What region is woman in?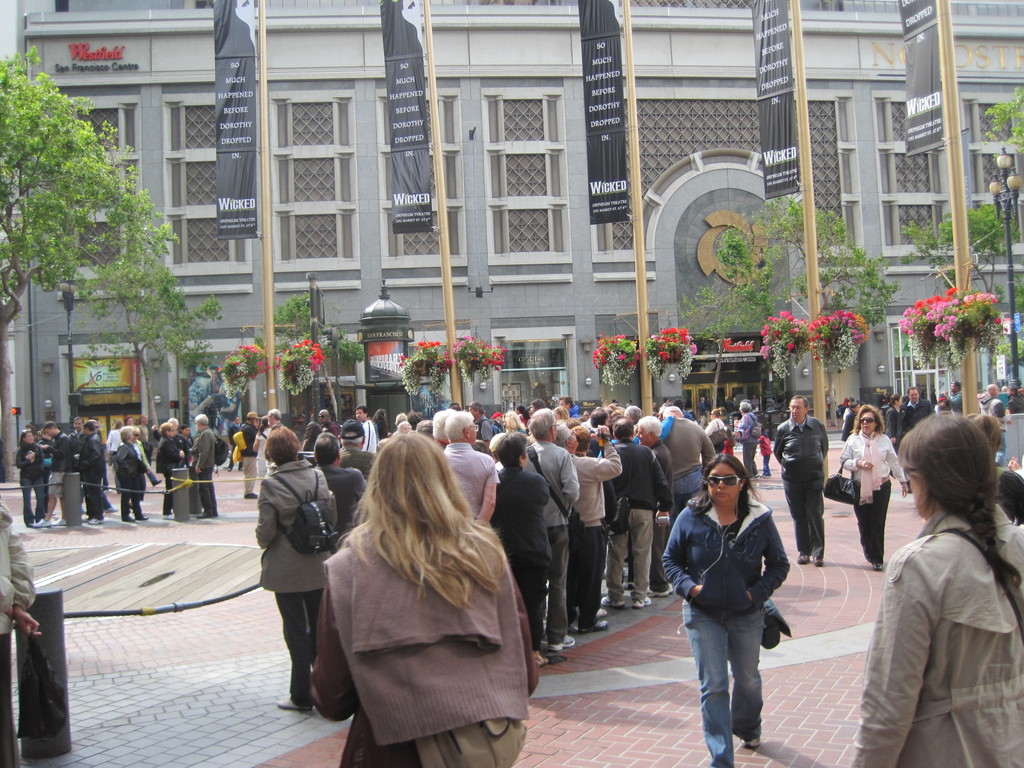
[left=842, top=404, right=910, bottom=565].
